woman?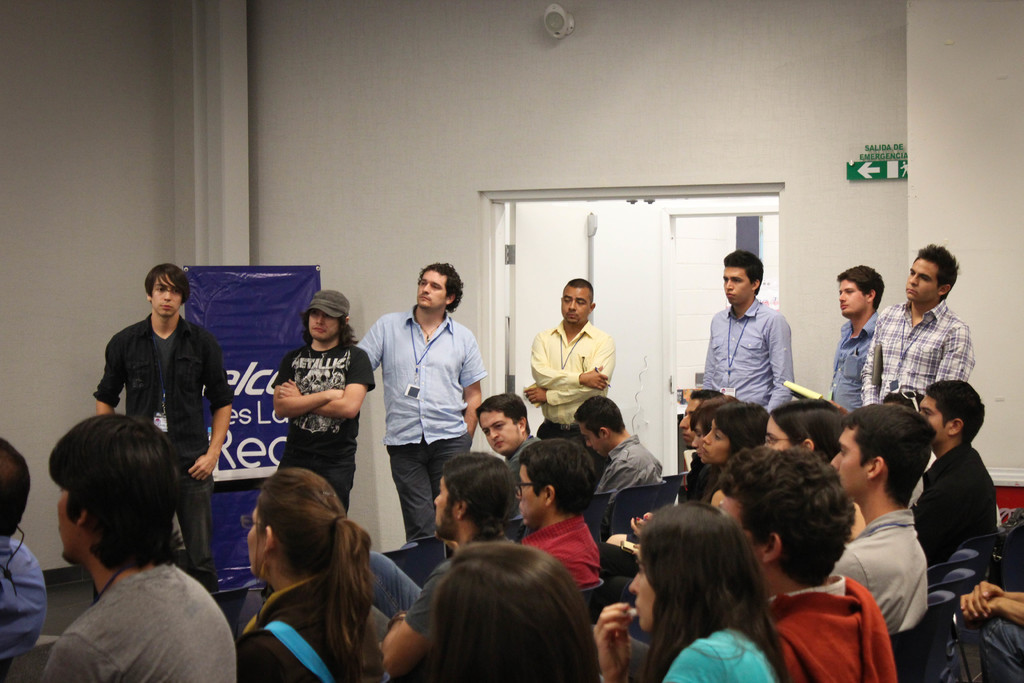
x1=593, y1=399, x2=774, y2=571
